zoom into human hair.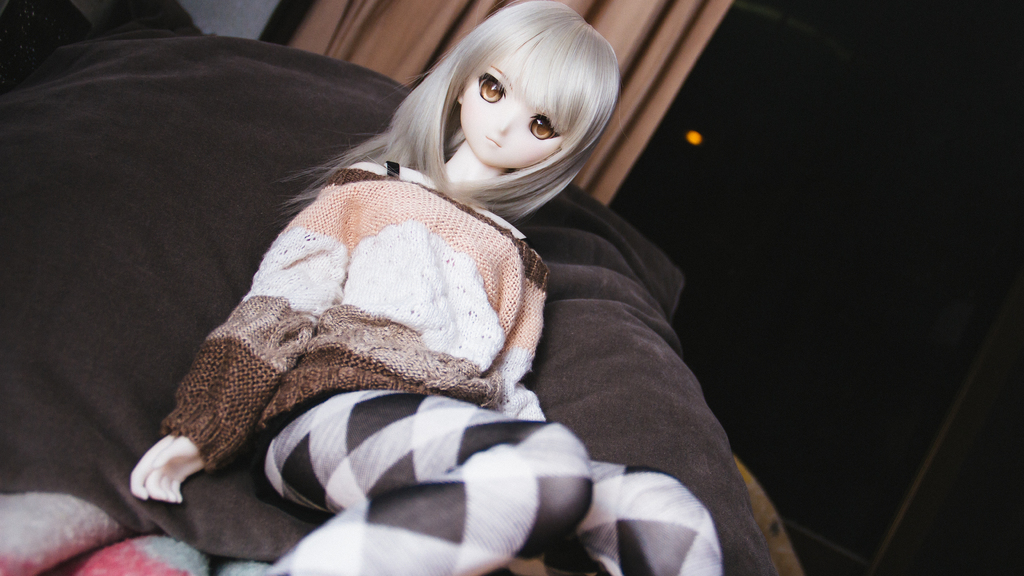
Zoom target: locate(342, 0, 614, 272).
